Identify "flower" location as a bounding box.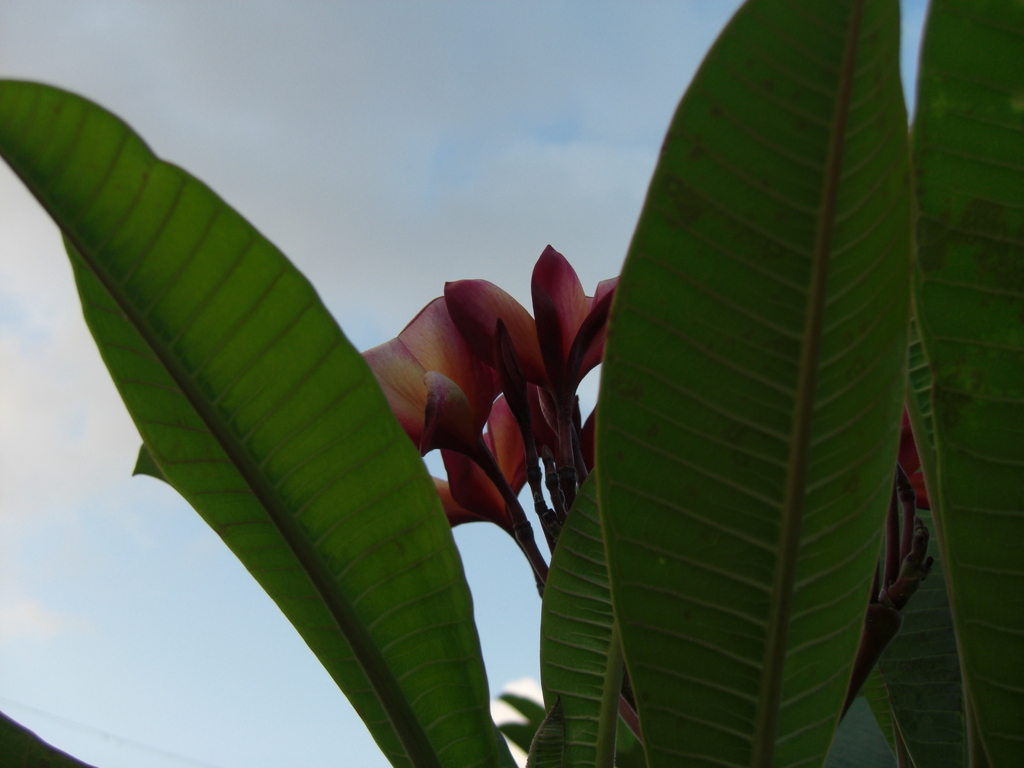
(x1=370, y1=299, x2=526, y2=521).
